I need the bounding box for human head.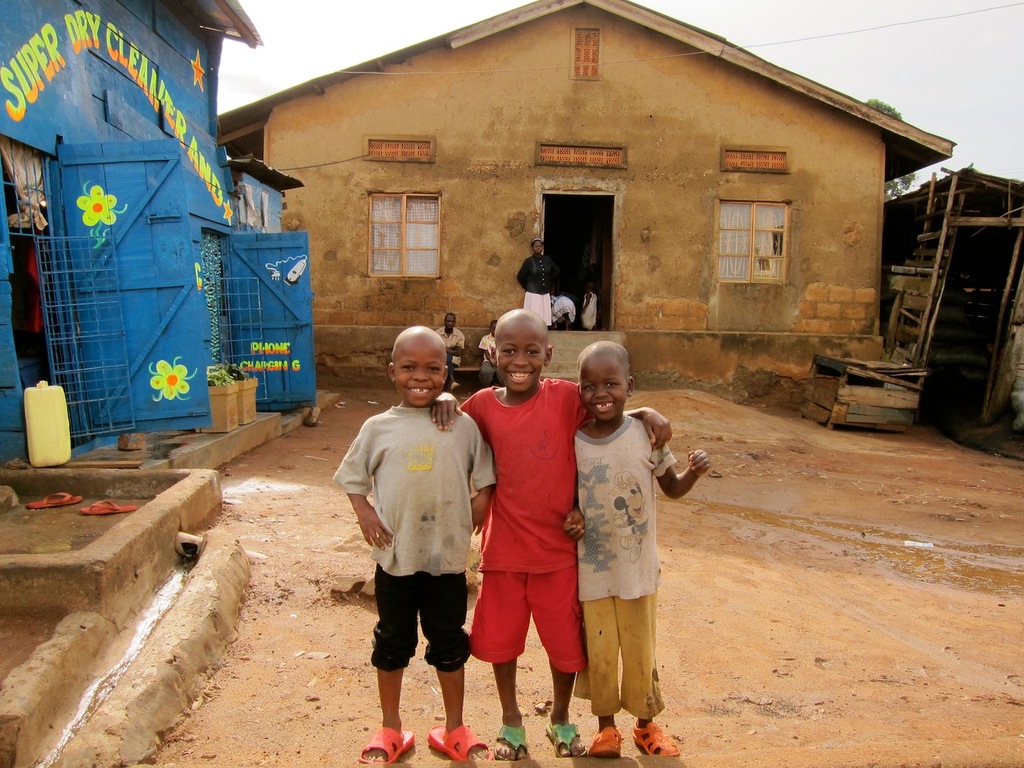
Here it is: 528, 235, 544, 256.
